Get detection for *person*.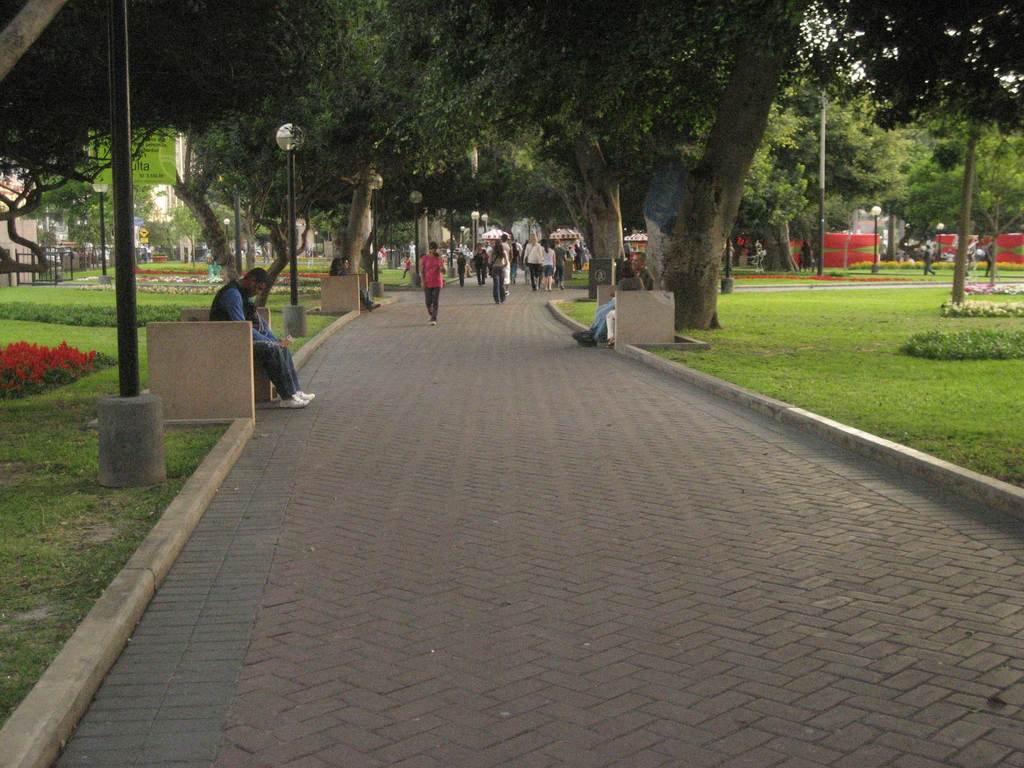
Detection: 511:239:522:264.
